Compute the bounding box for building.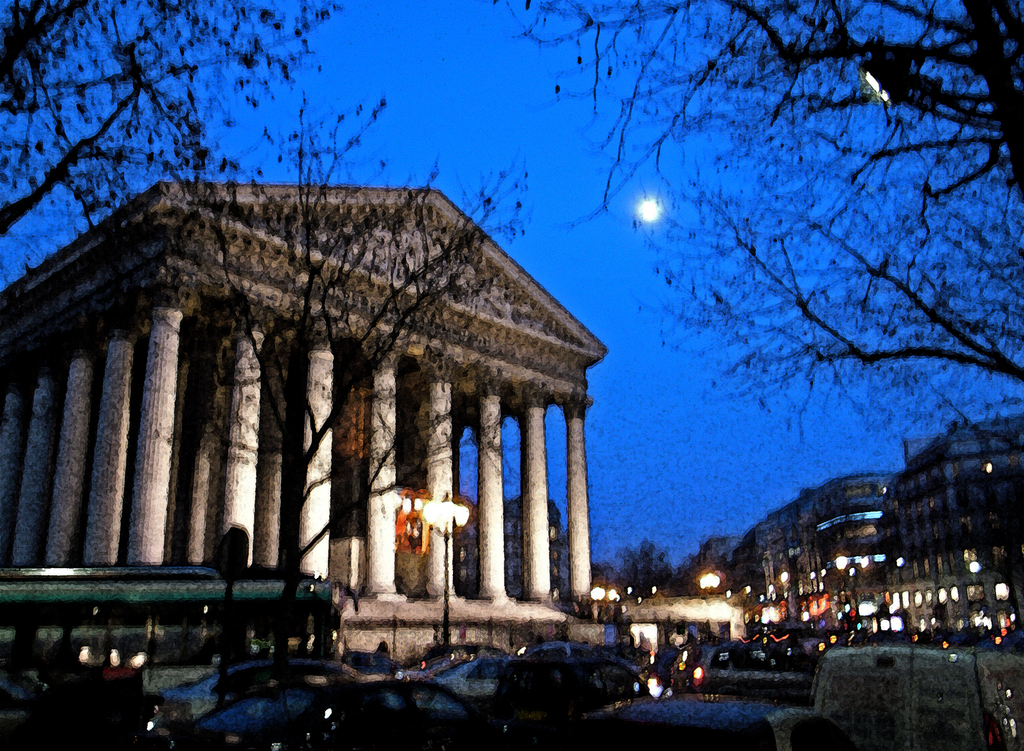
select_region(751, 468, 909, 646).
